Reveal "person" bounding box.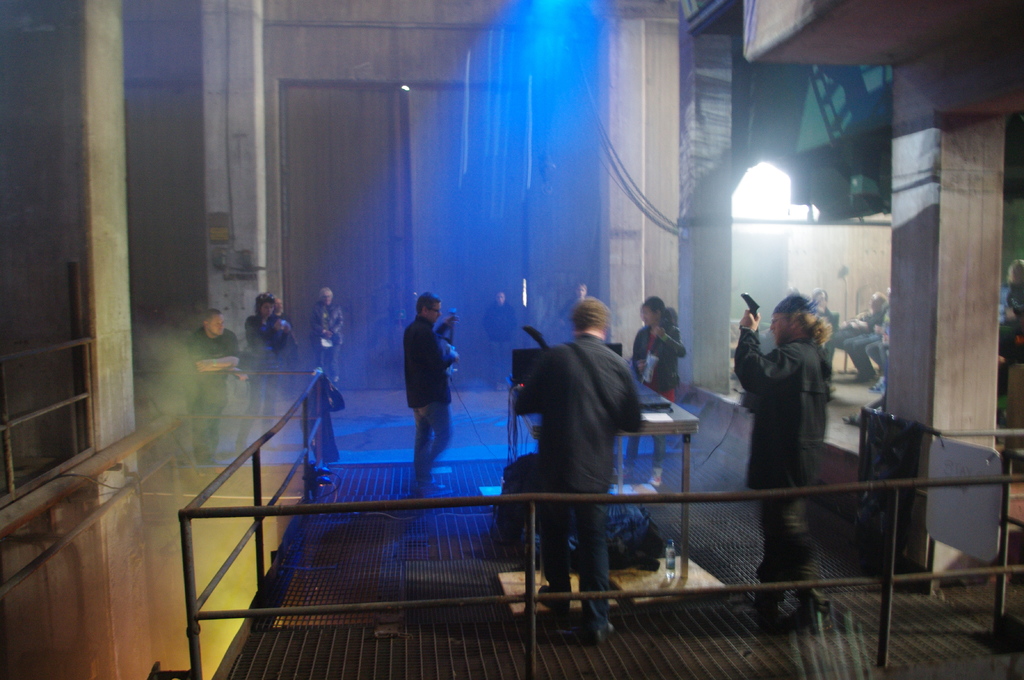
Revealed: Rect(735, 293, 838, 633).
